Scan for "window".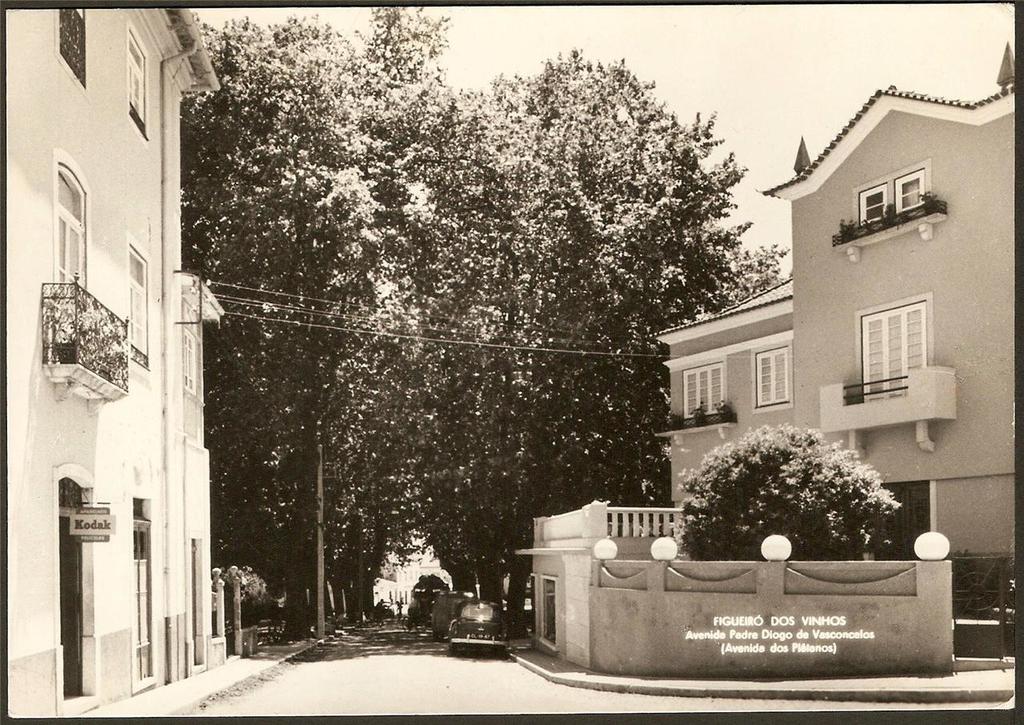
Scan result: {"left": 730, "top": 341, "right": 799, "bottom": 419}.
